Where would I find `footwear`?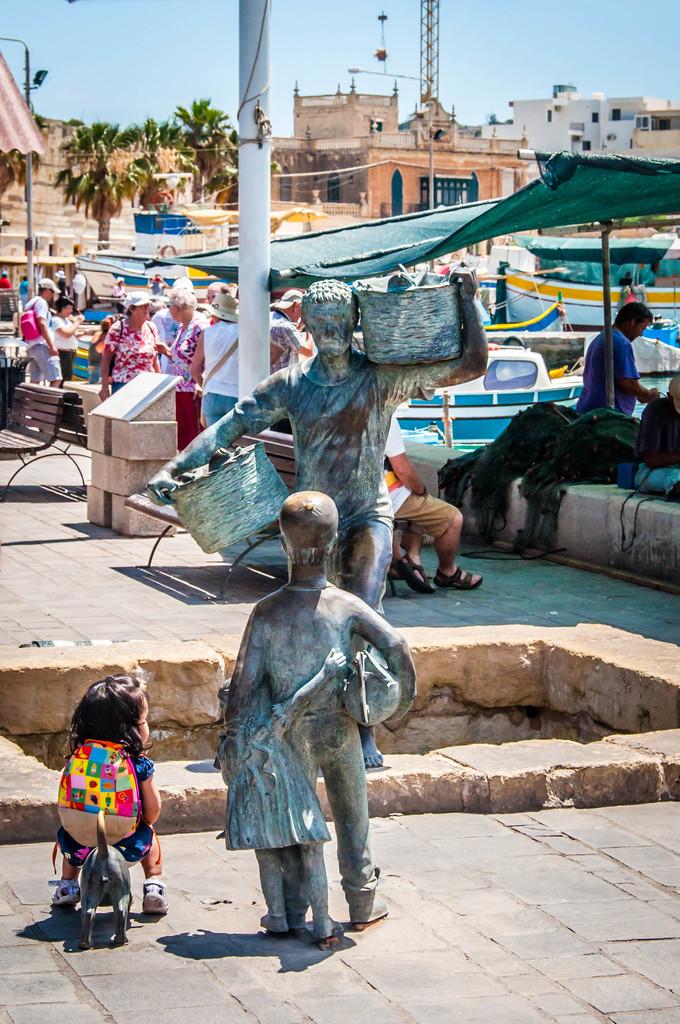
At region(310, 913, 348, 946).
